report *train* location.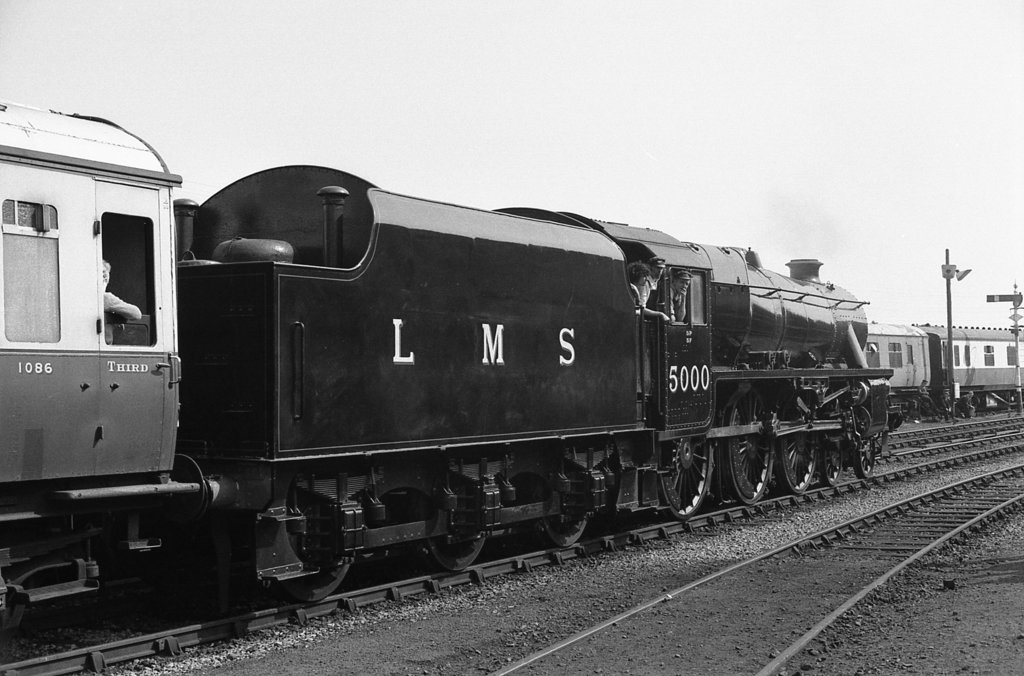
Report: (865, 319, 1023, 416).
